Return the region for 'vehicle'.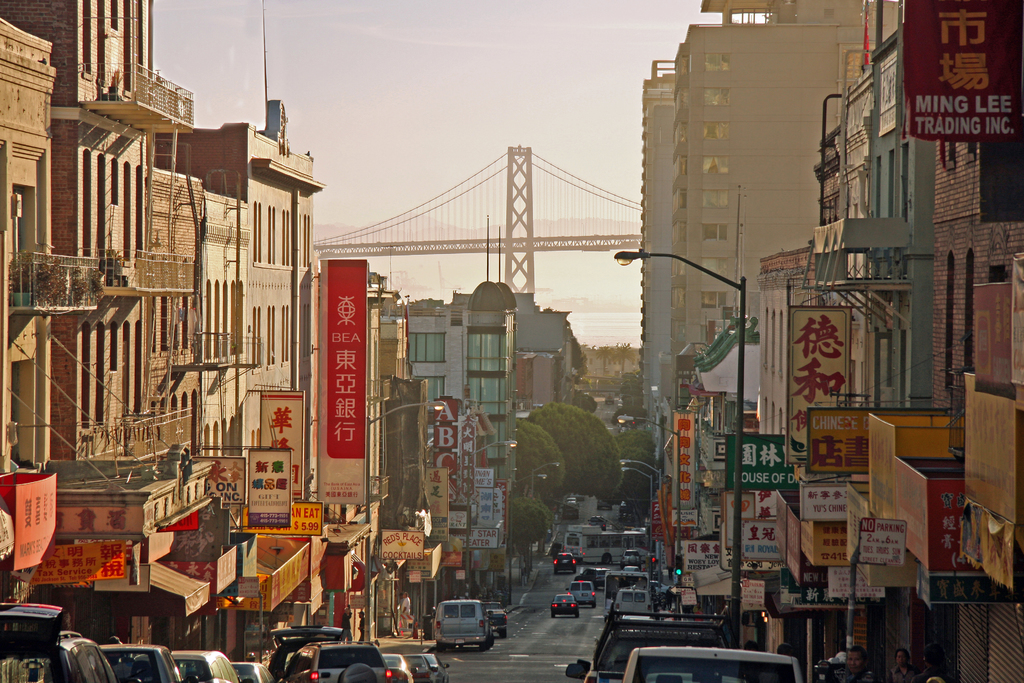
546, 591, 583, 618.
